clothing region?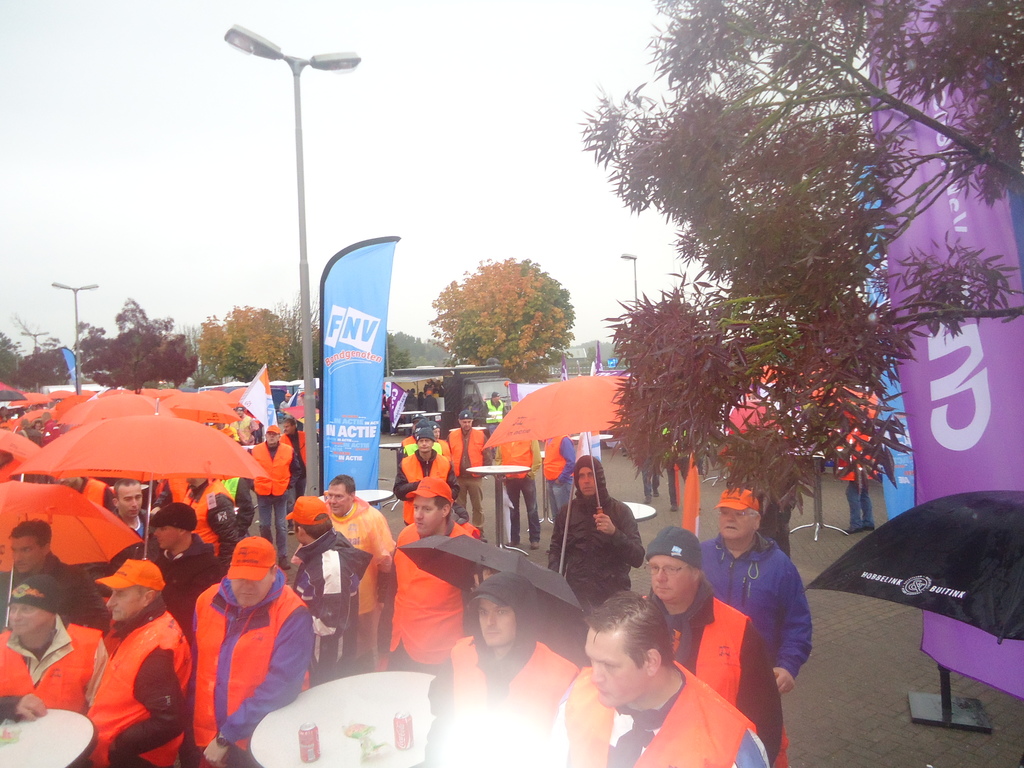
rect(163, 478, 238, 549)
